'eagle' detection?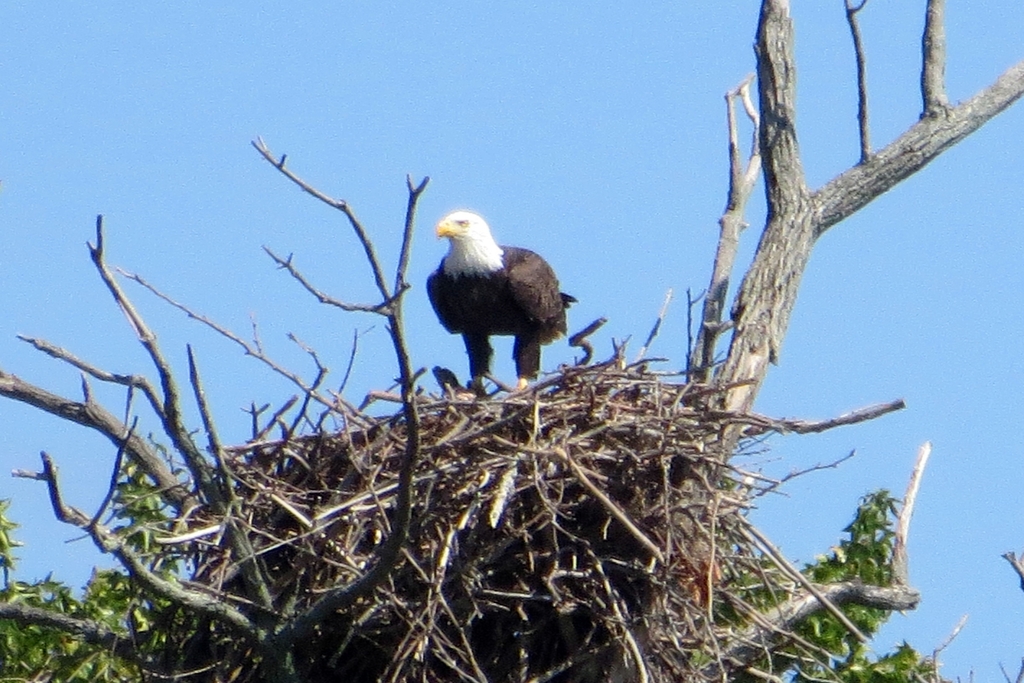
420, 208, 578, 398
